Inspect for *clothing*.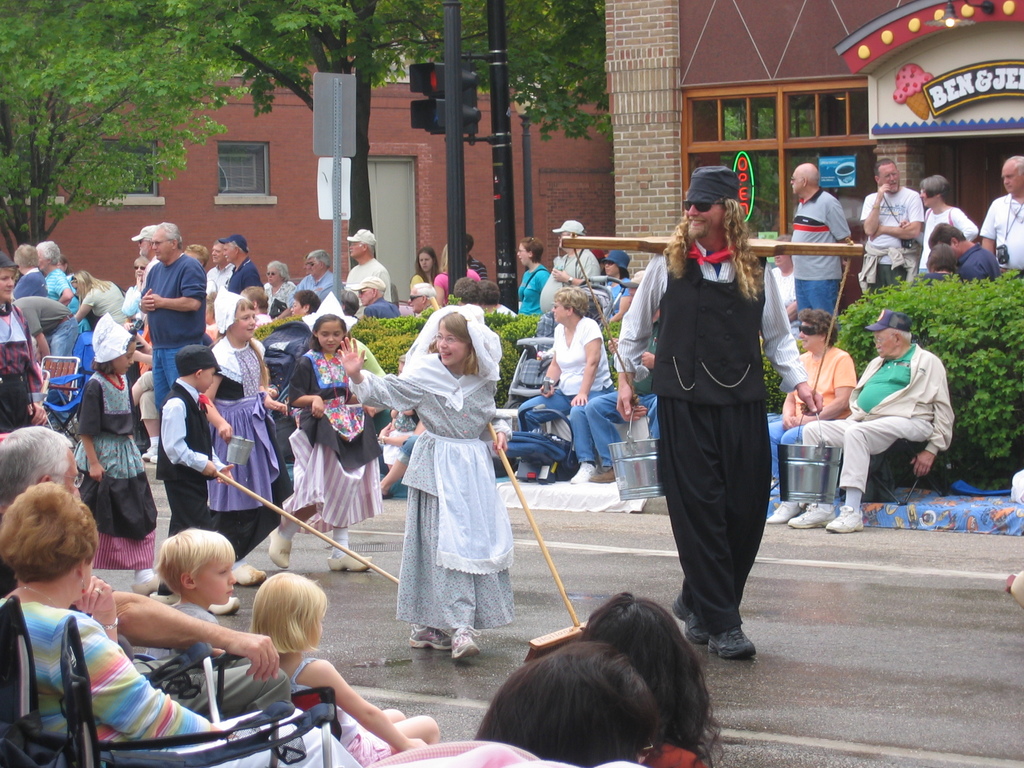
Inspection: {"x1": 266, "y1": 282, "x2": 300, "y2": 304}.
